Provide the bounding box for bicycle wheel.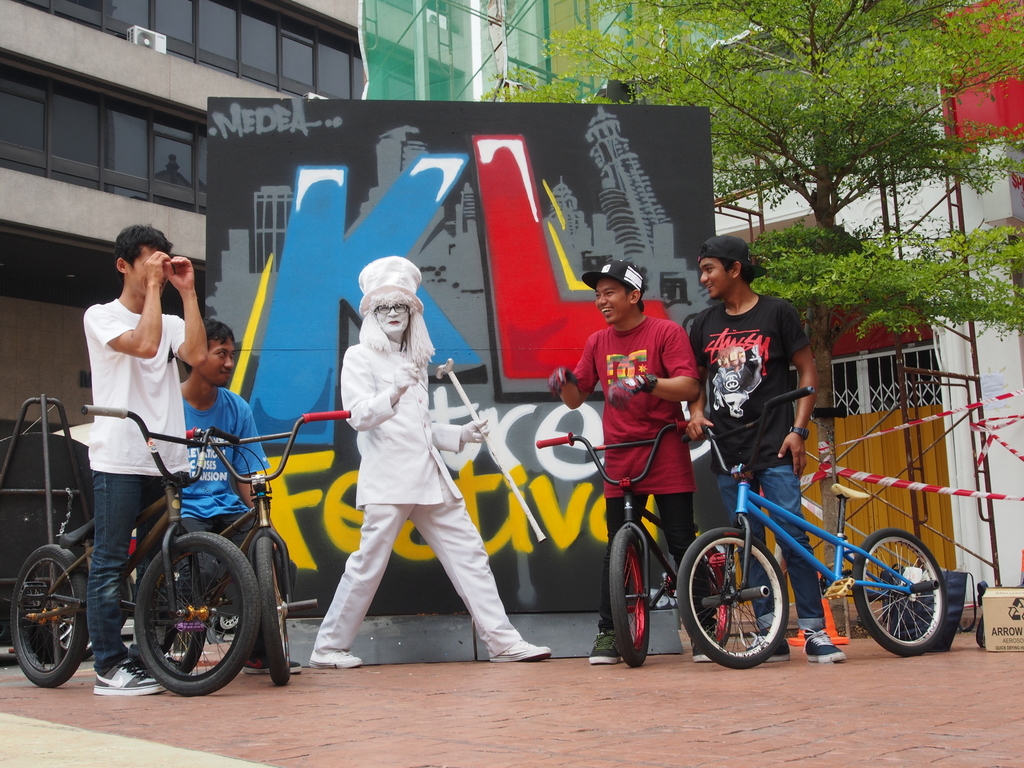
left=250, top=531, right=296, bottom=684.
